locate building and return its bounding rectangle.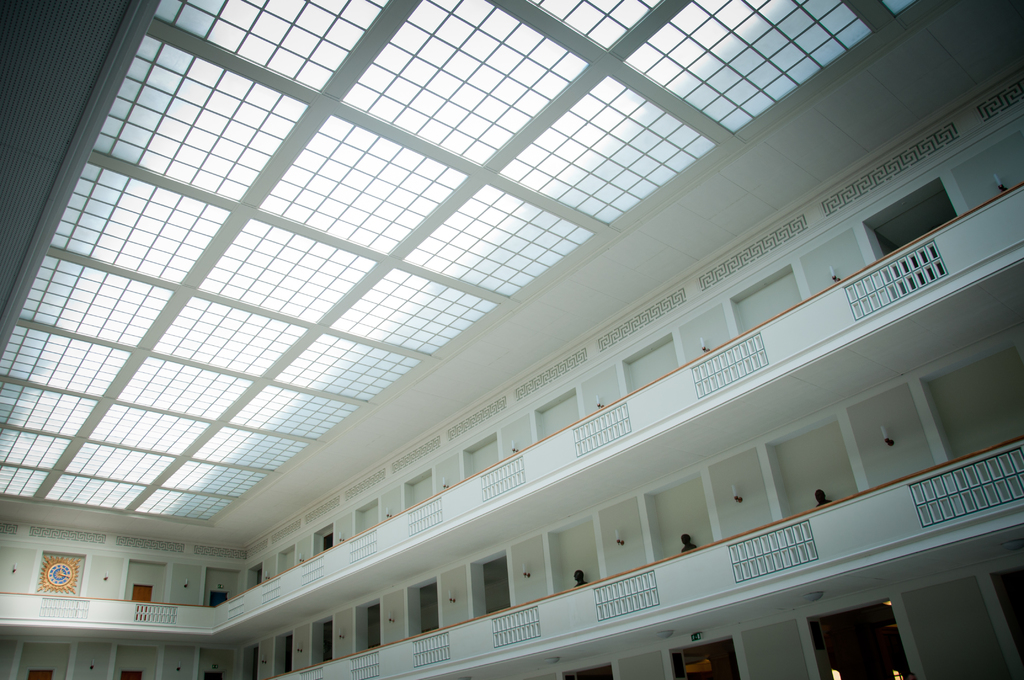
left=0, top=0, right=1023, bottom=679.
